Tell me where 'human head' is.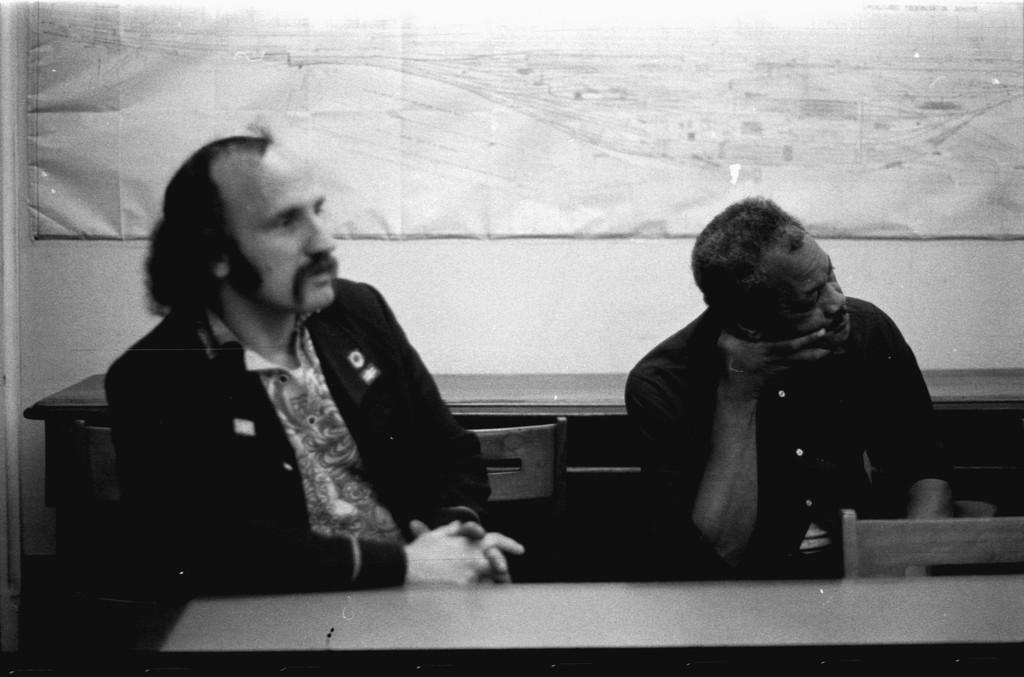
'human head' is at {"x1": 163, "y1": 142, "x2": 337, "y2": 314}.
